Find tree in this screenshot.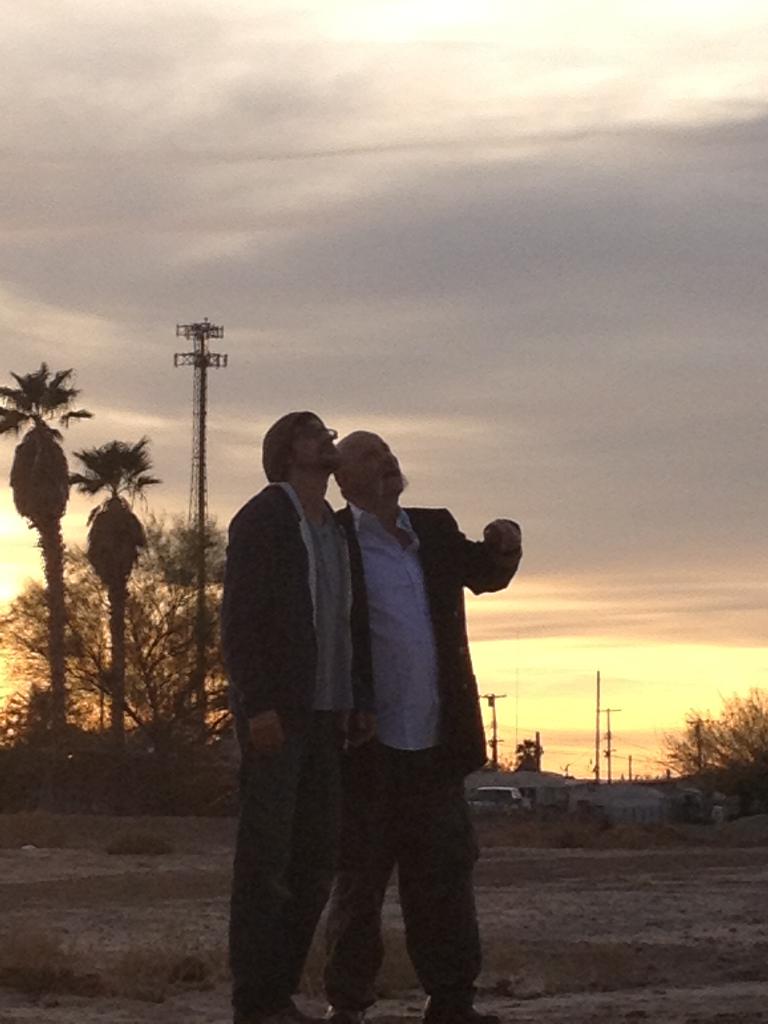
The bounding box for tree is Rect(0, 507, 218, 781).
